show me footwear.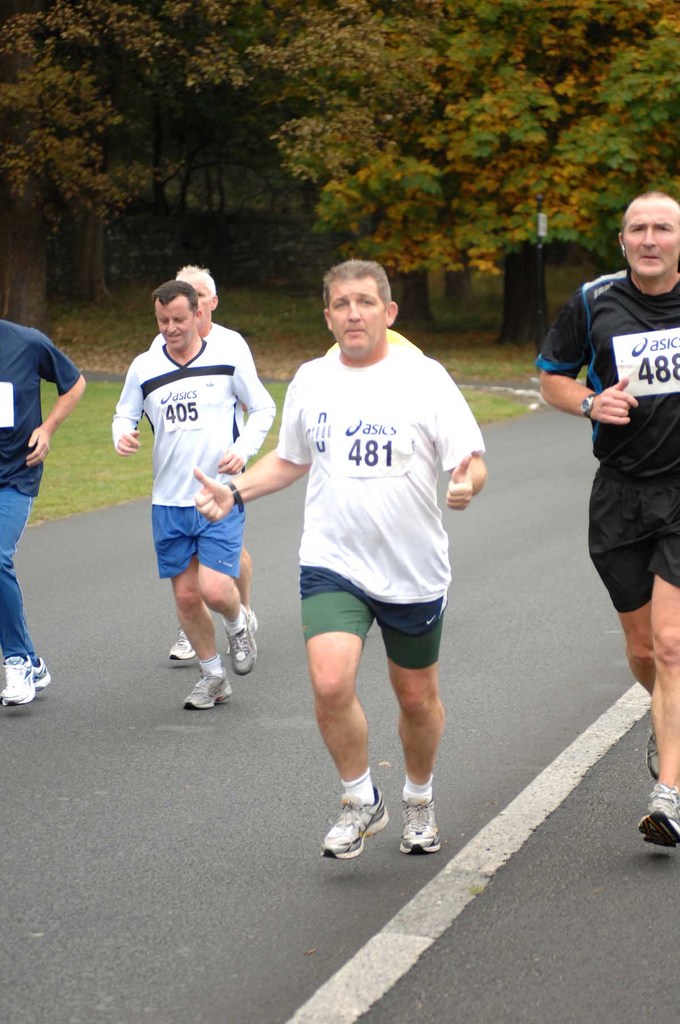
footwear is here: {"left": 321, "top": 790, "right": 390, "bottom": 856}.
